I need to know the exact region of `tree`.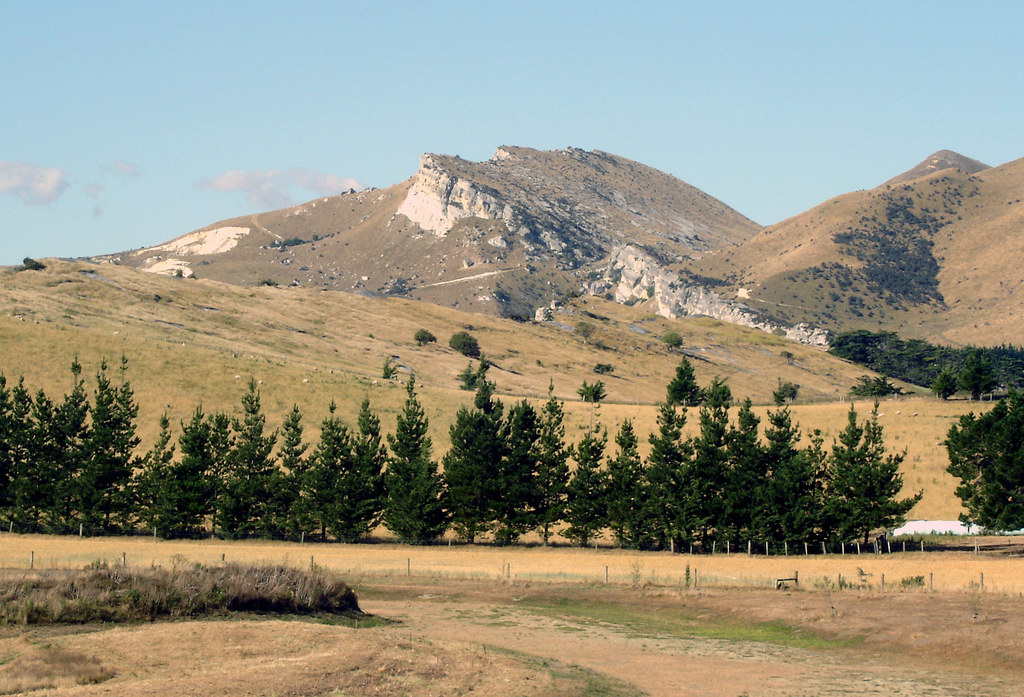
Region: box(412, 326, 432, 345).
